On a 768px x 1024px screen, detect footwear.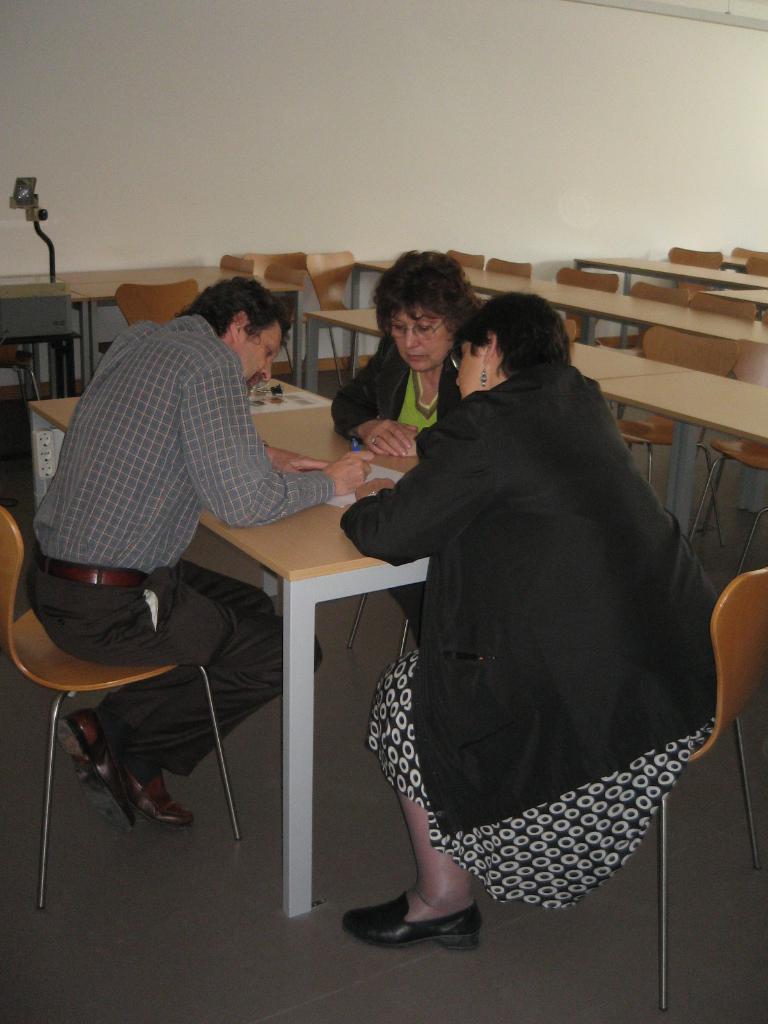
Rect(111, 743, 191, 829).
